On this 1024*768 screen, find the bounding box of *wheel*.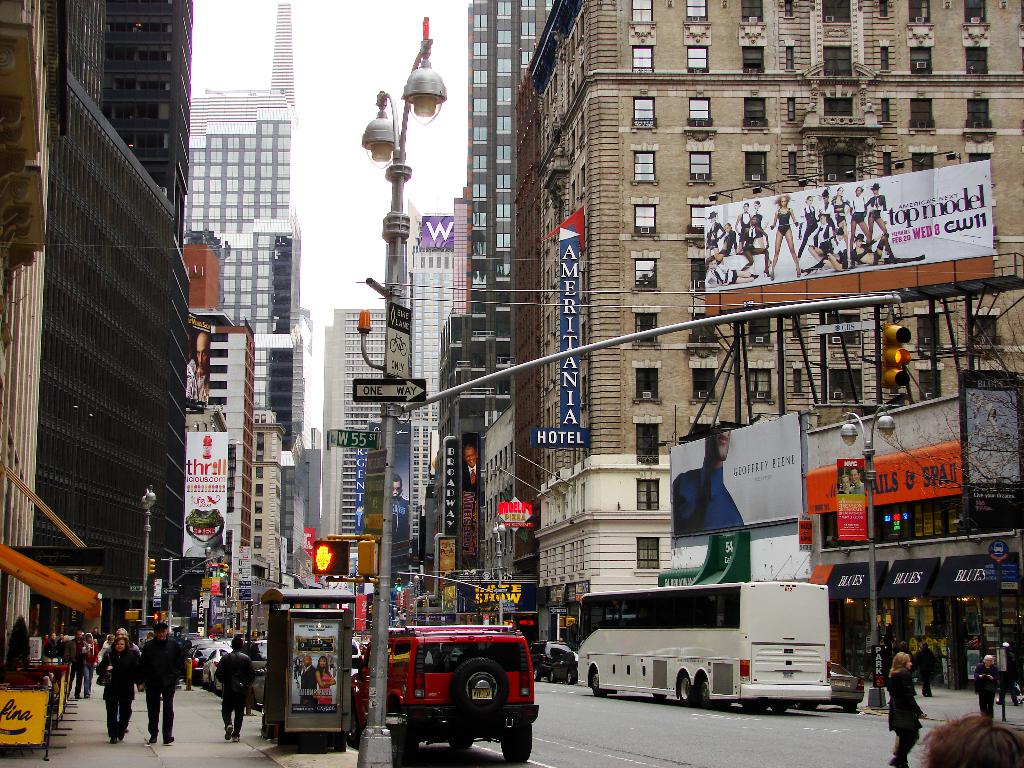
Bounding box: (left=692, top=669, right=724, bottom=710).
